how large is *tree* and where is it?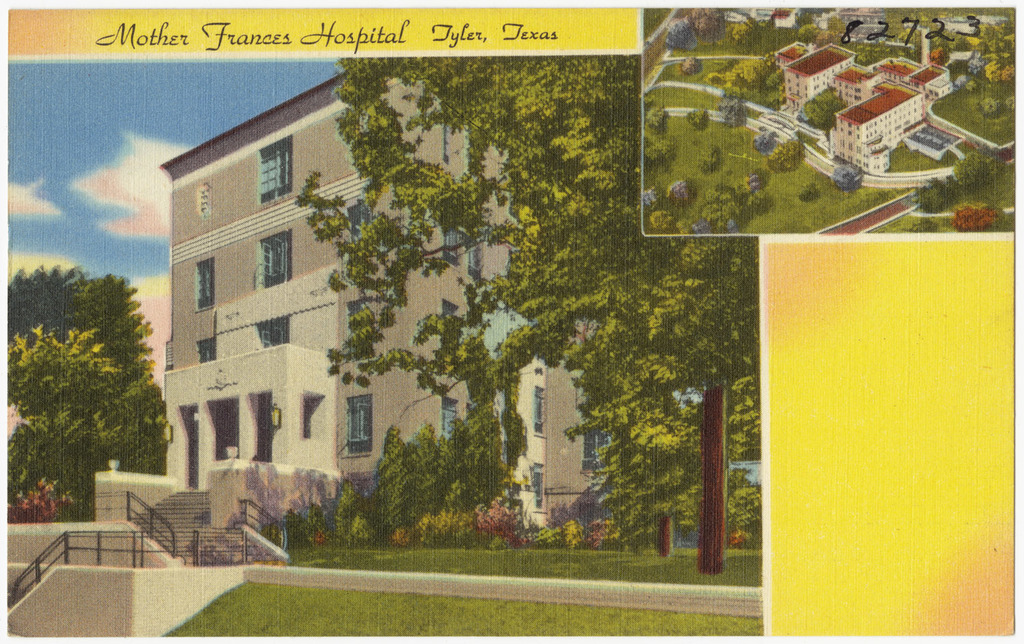
Bounding box: [642,101,668,139].
